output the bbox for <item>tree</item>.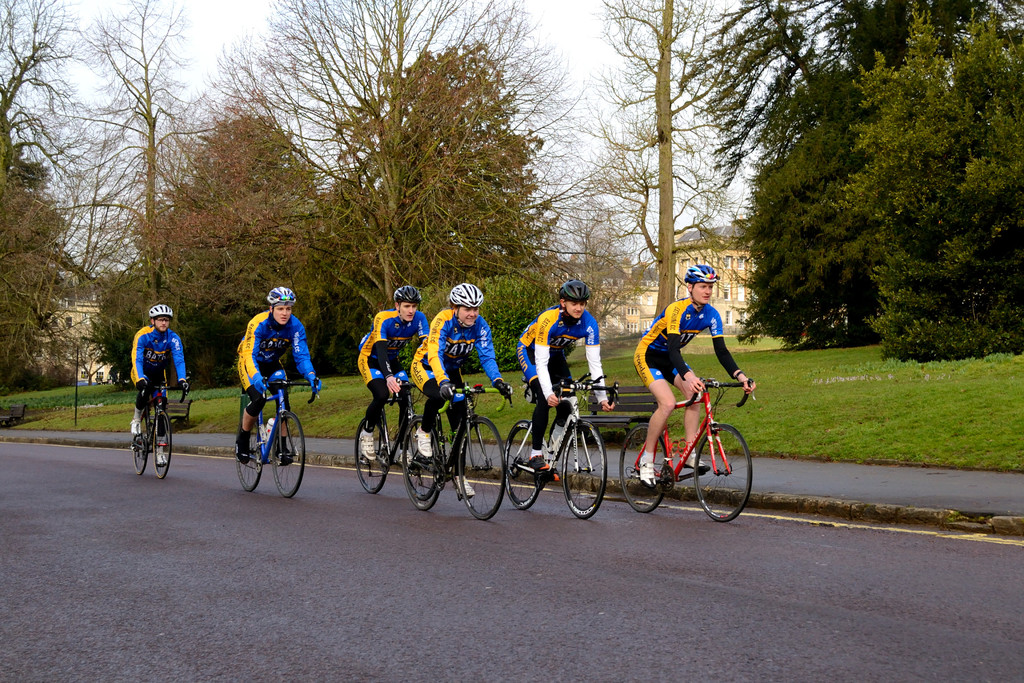
l=110, t=94, r=351, b=352.
